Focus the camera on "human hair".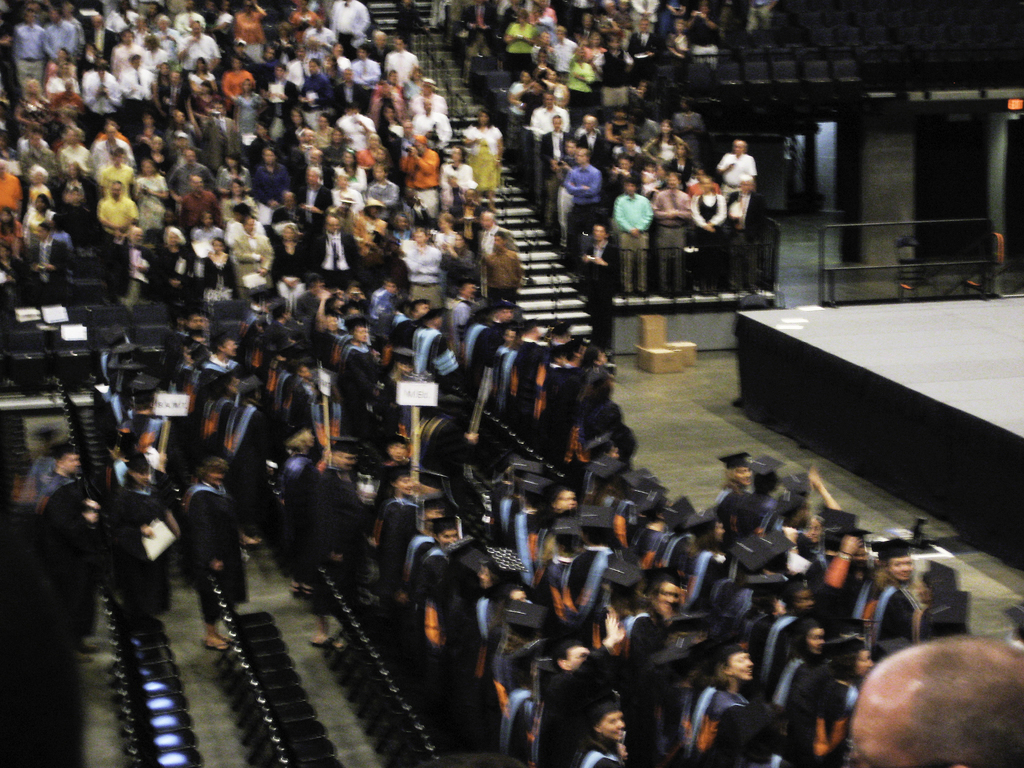
Focus region: crop(782, 627, 824, 666).
